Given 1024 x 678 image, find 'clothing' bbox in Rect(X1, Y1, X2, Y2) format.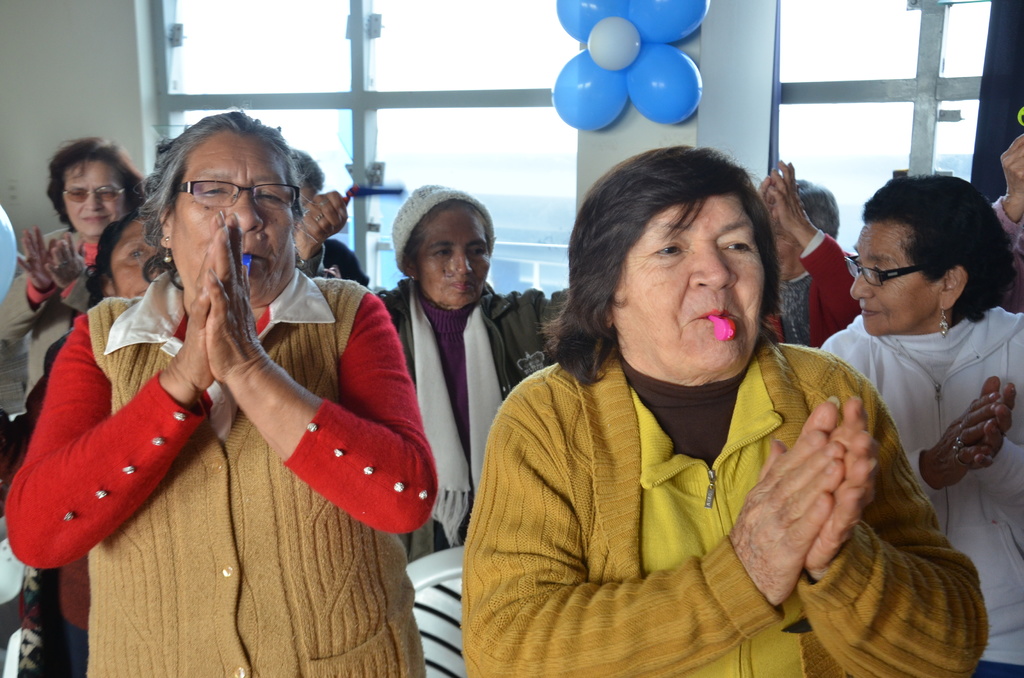
Rect(13, 275, 449, 677).
